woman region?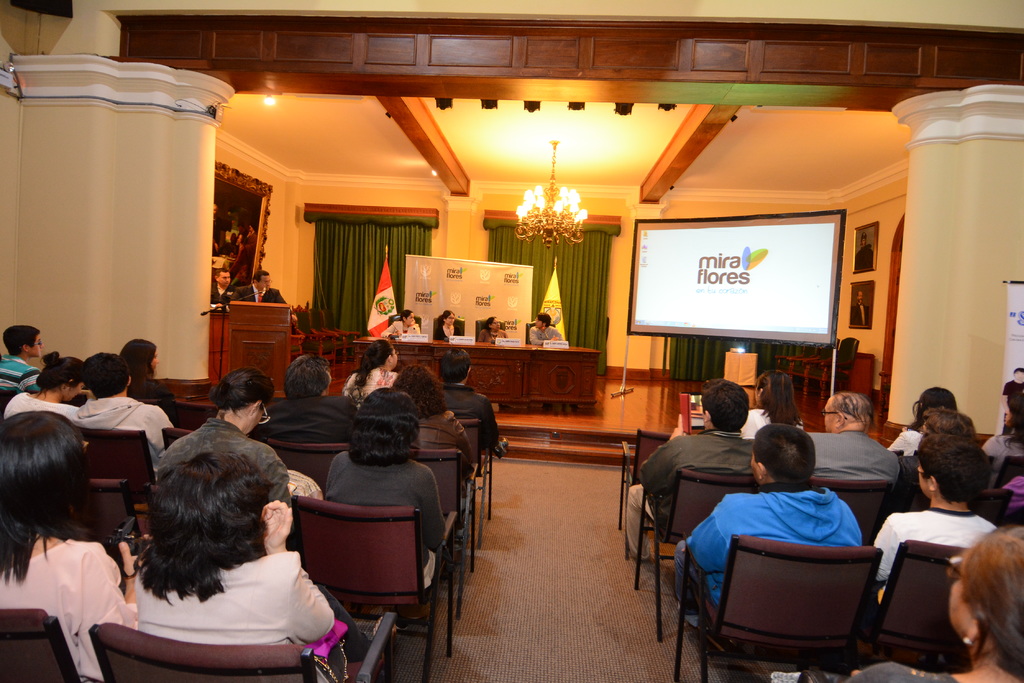
bbox=(346, 341, 400, 410)
